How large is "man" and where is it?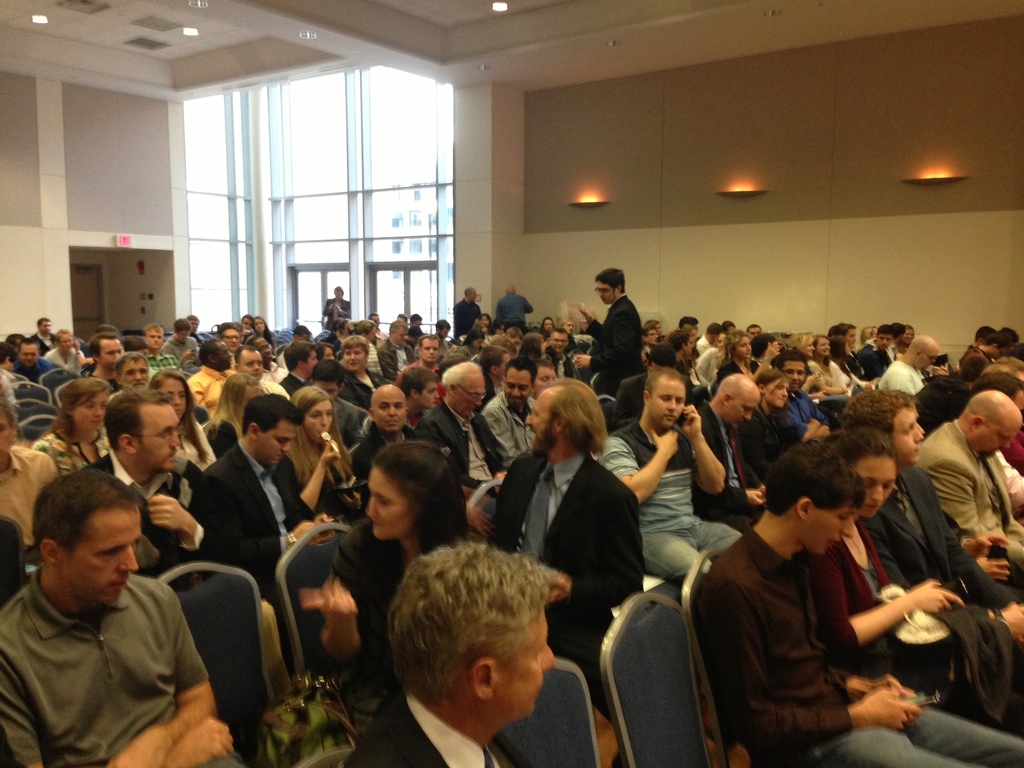
Bounding box: (279, 340, 319, 396).
